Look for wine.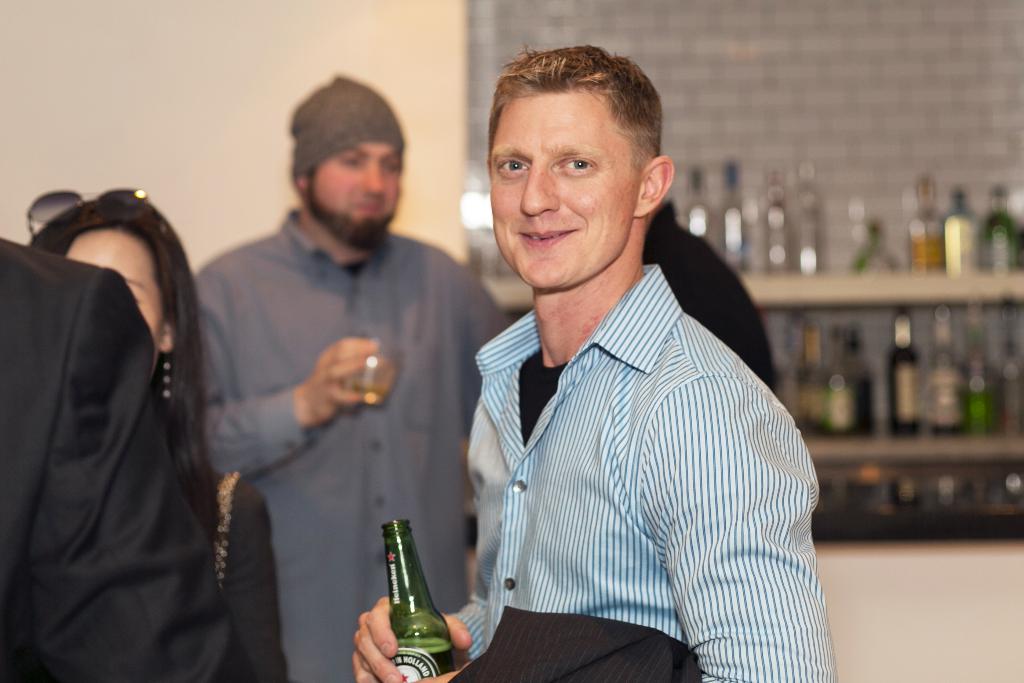
Found: l=377, t=532, r=459, b=668.
